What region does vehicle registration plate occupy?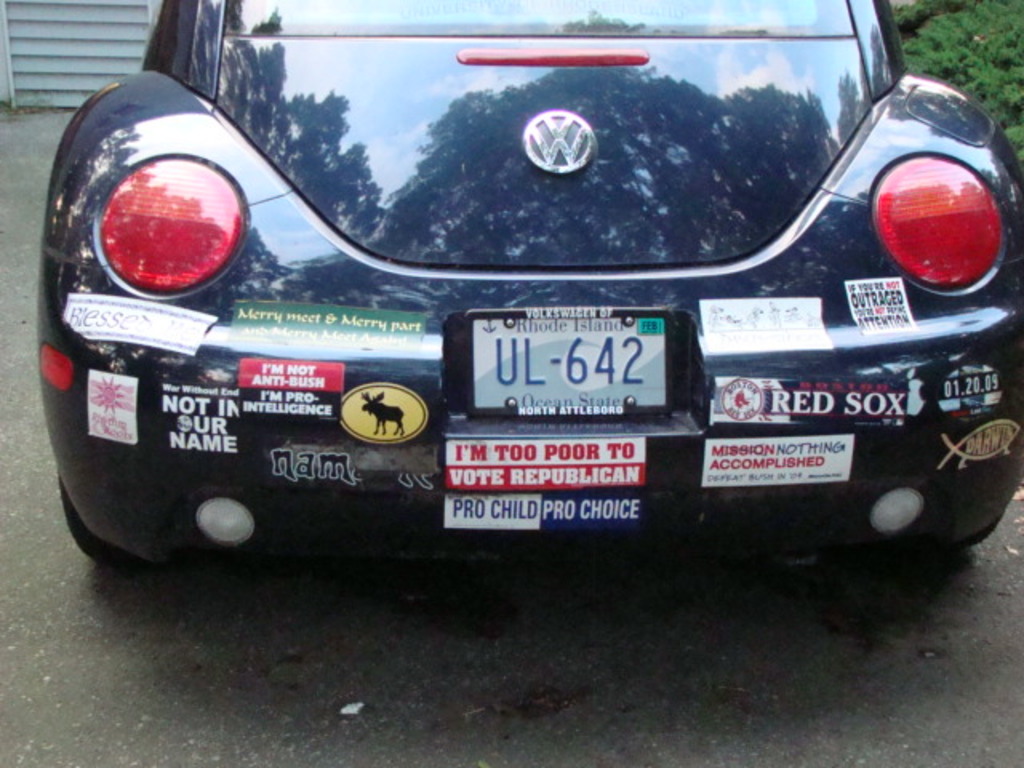
(left=462, top=301, right=680, bottom=424).
